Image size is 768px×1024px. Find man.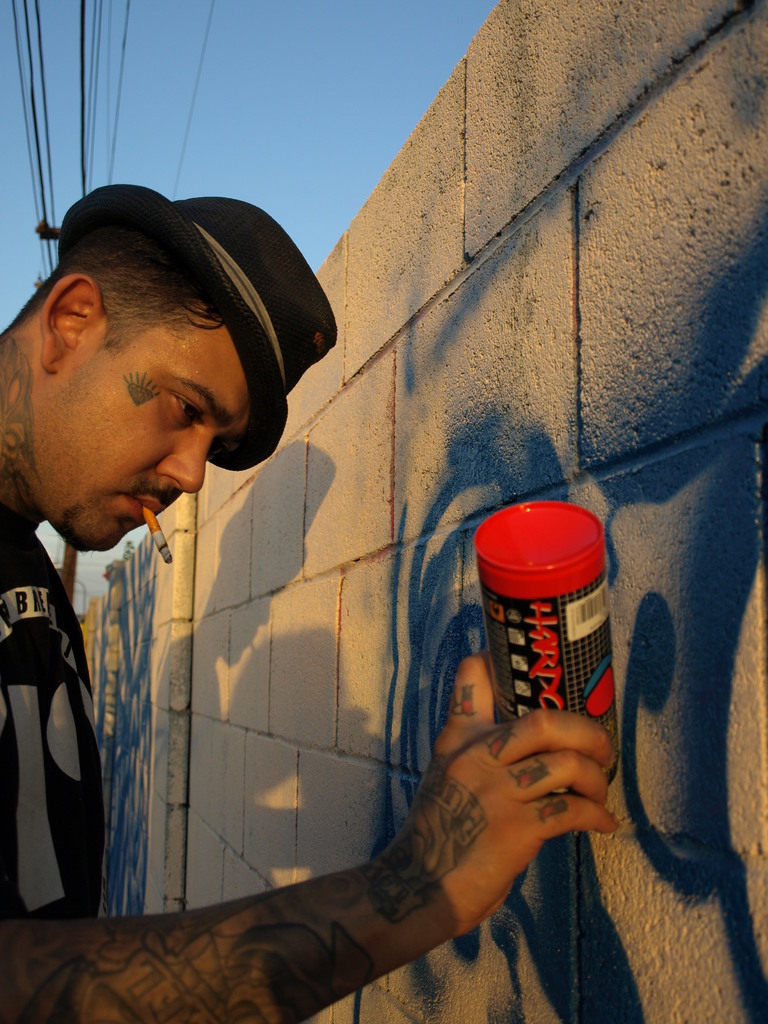
<region>0, 182, 621, 1018</region>.
